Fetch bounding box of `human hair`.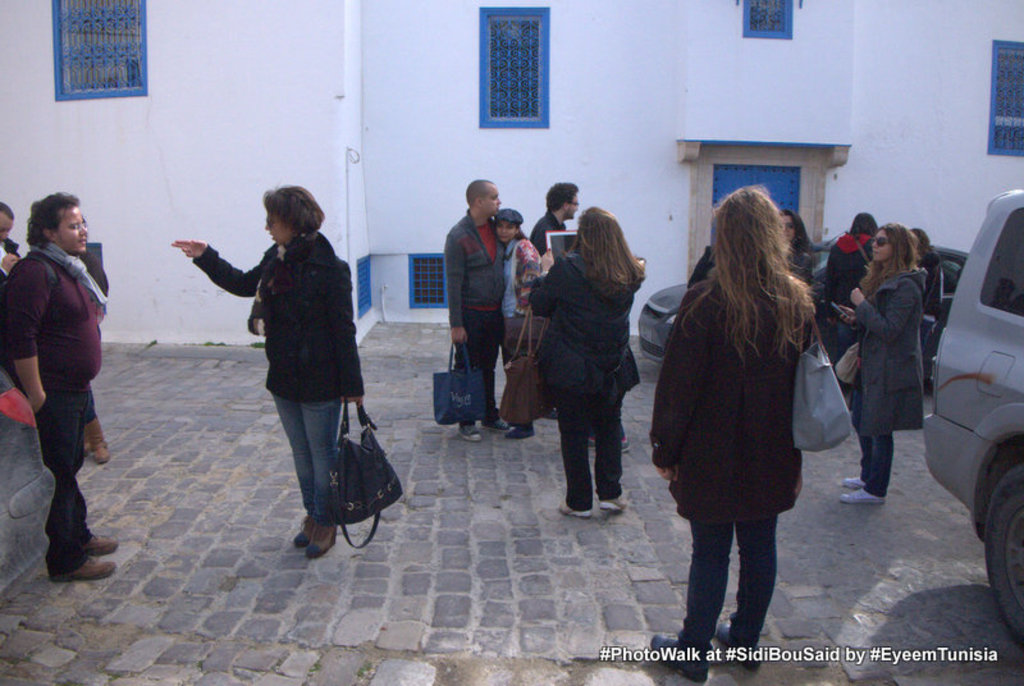
Bbox: Rect(465, 178, 493, 207).
